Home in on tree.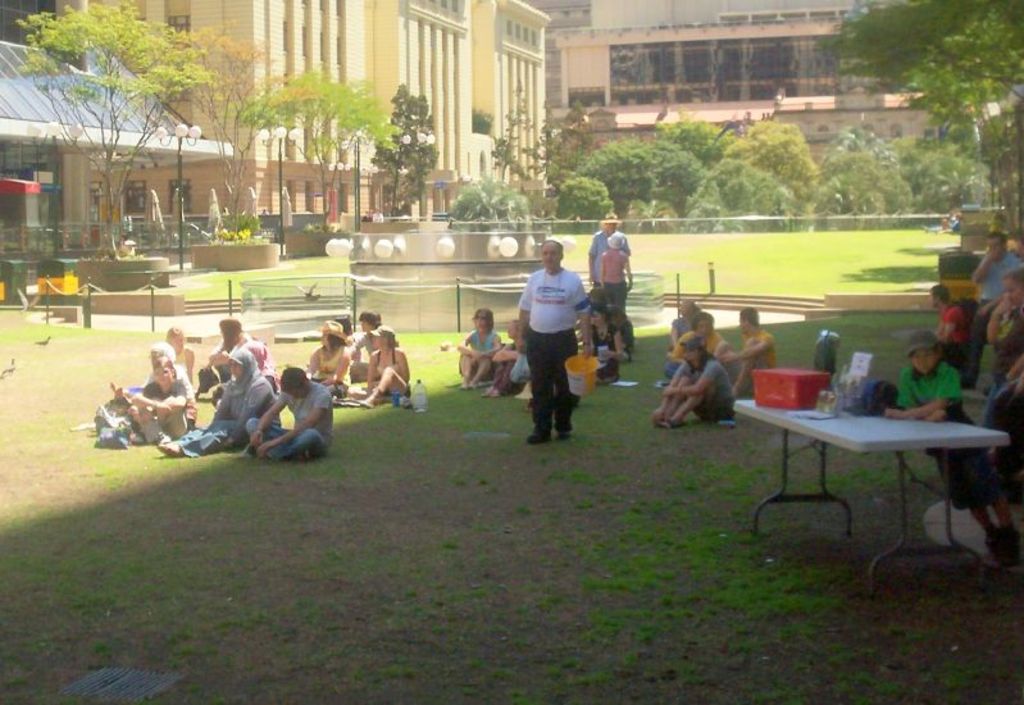
Homed in at 665 117 738 169.
